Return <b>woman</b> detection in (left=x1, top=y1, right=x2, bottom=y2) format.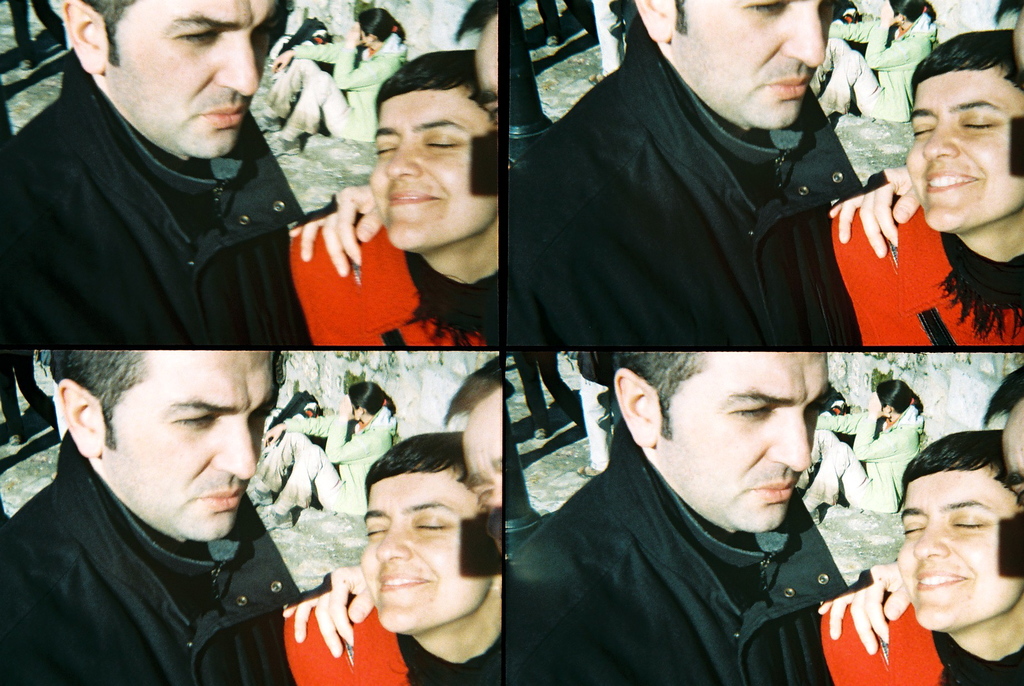
(left=248, top=381, right=399, bottom=532).
